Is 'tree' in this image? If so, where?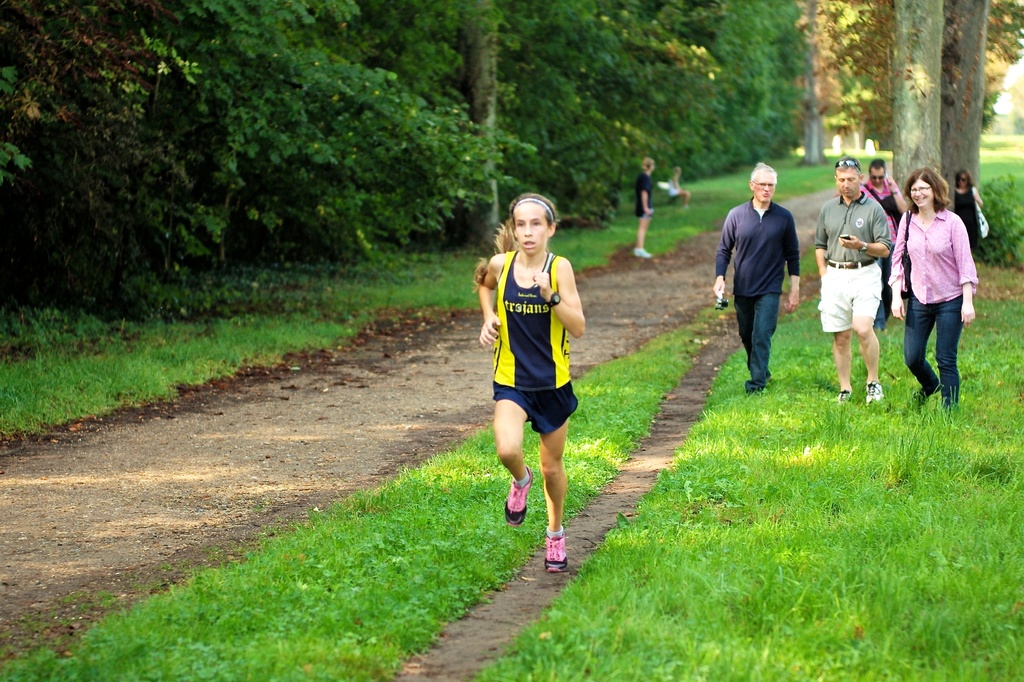
Yes, at [880,0,989,214].
